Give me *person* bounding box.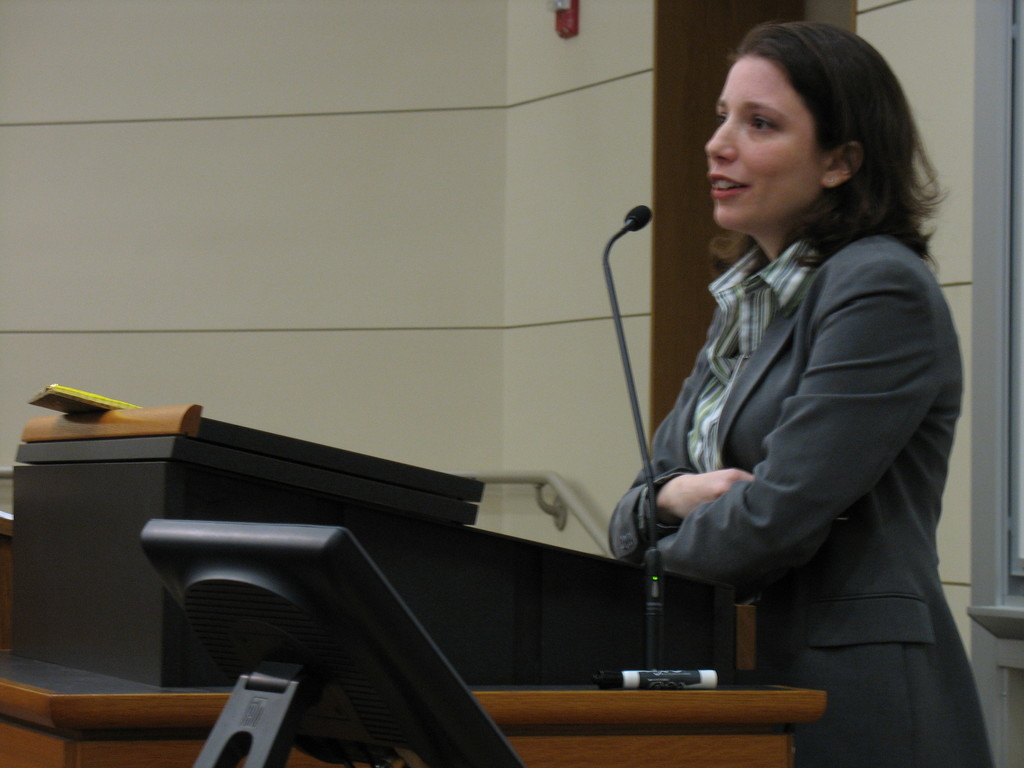
box(604, 23, 1002, 767).
